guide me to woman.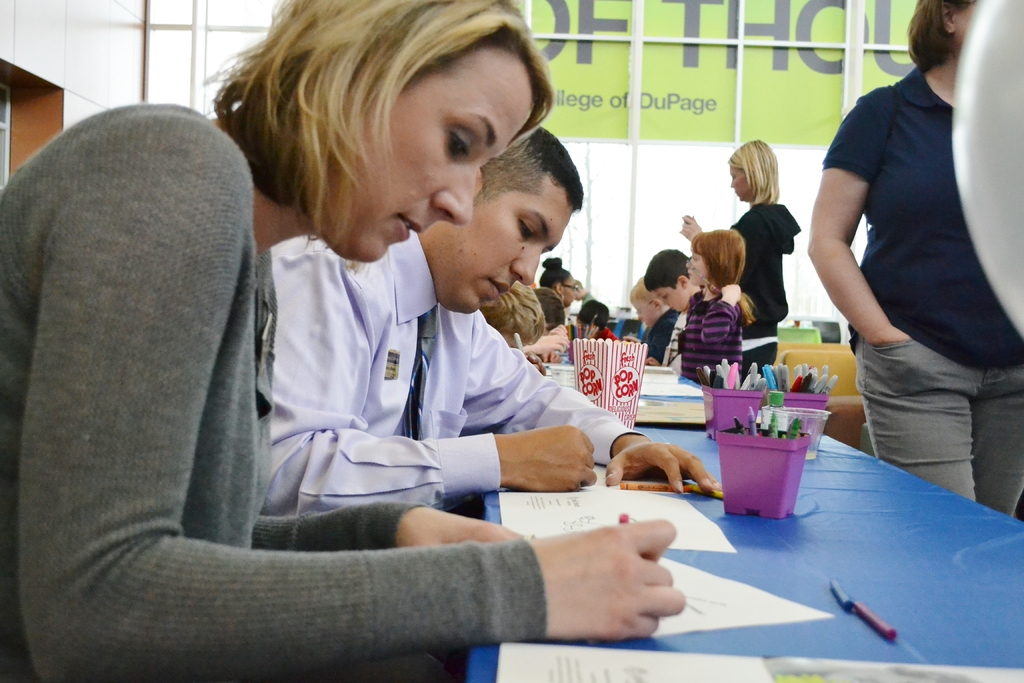
Guidance: detection(0, 0, 691, 682).
